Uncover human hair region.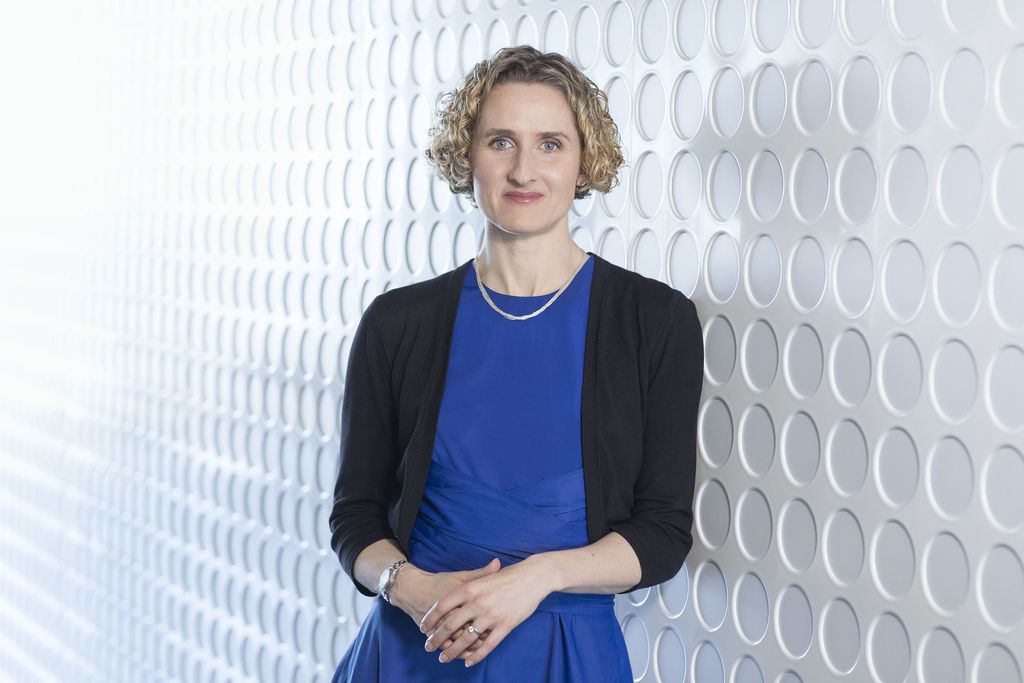
Uncovered: 438, 35, 618, 226.
